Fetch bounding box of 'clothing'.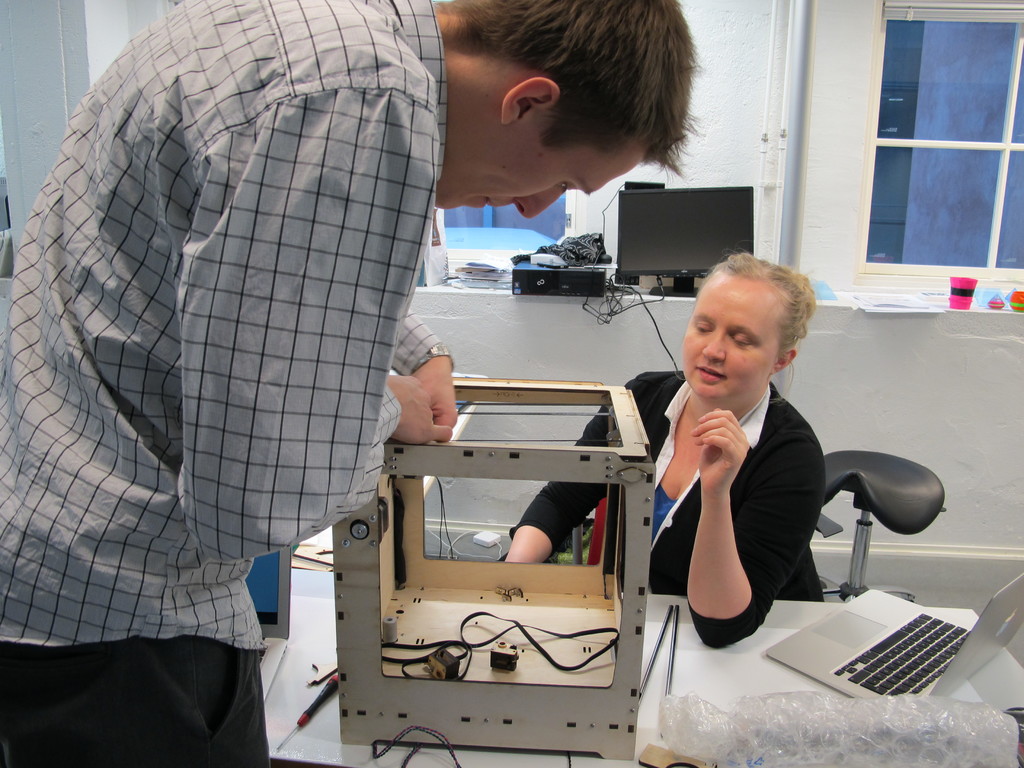
Bbox: x1=509, y1=355, x2=815, y2=646.
